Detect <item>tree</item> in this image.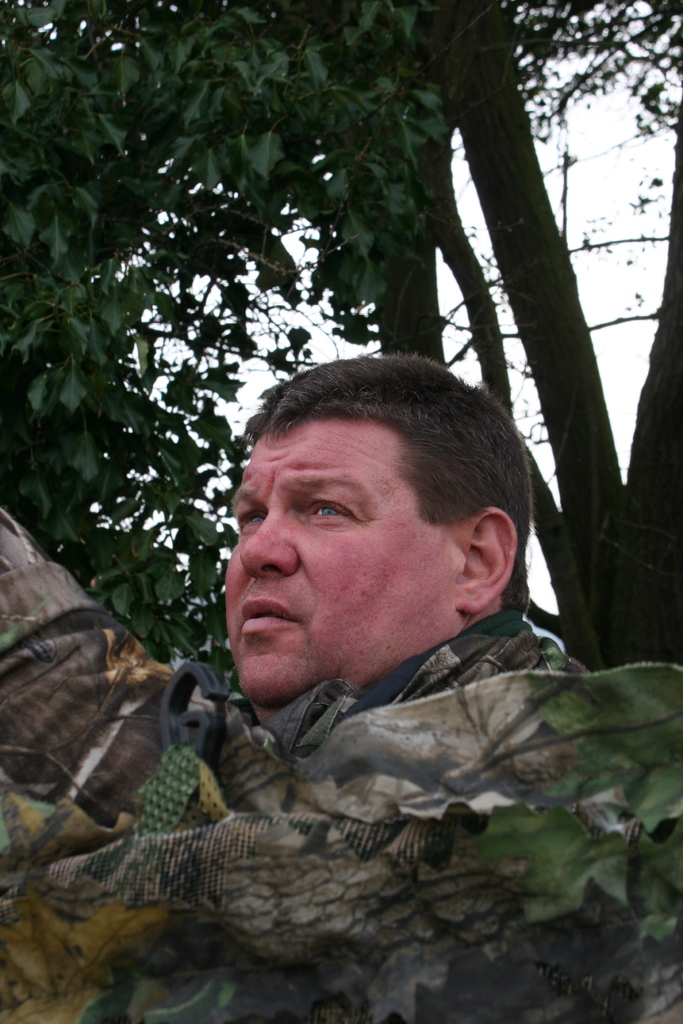
Detection: bbox(0, 0, 682, 703).
